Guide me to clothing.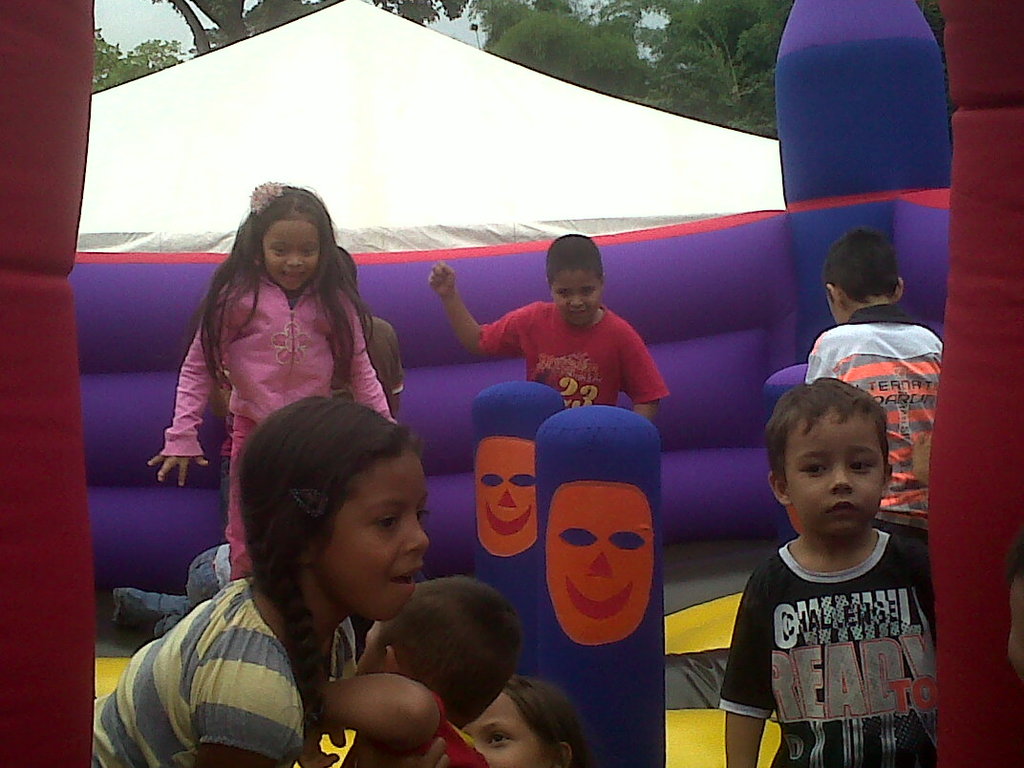
Guidance: select_region(219, 381, 235, 535).
